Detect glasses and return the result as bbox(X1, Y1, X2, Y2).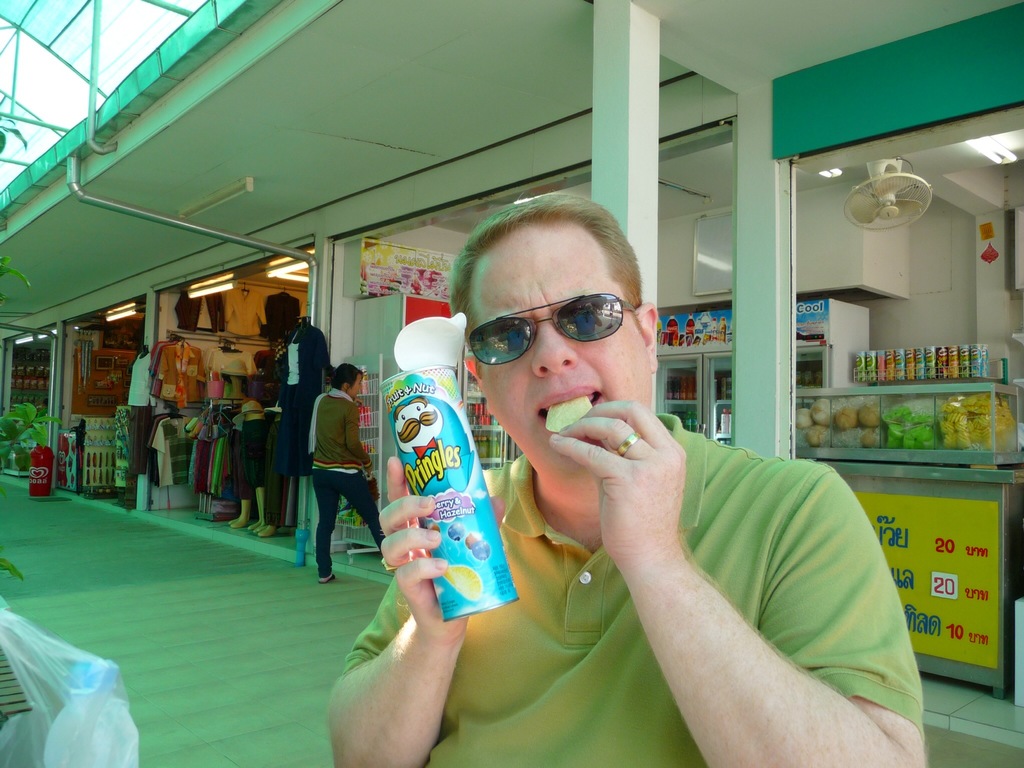
bbox(469, 291, 639, 365).
